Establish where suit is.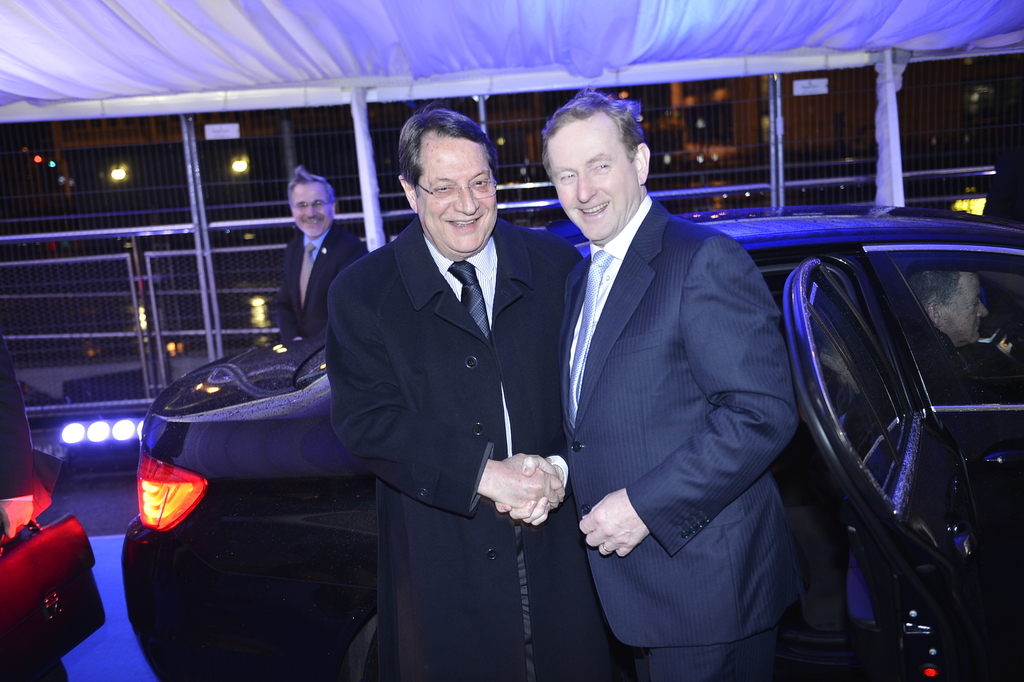
Established at (535, 80, 810, 681).
